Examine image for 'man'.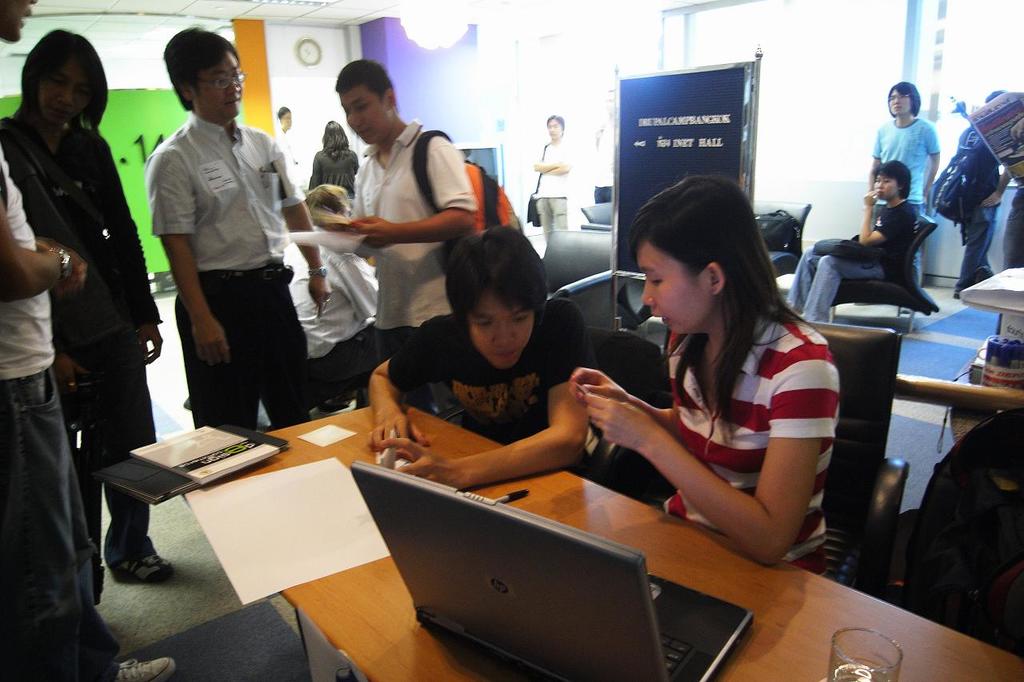
Examination result: box=[866, 78, 939, 289].
